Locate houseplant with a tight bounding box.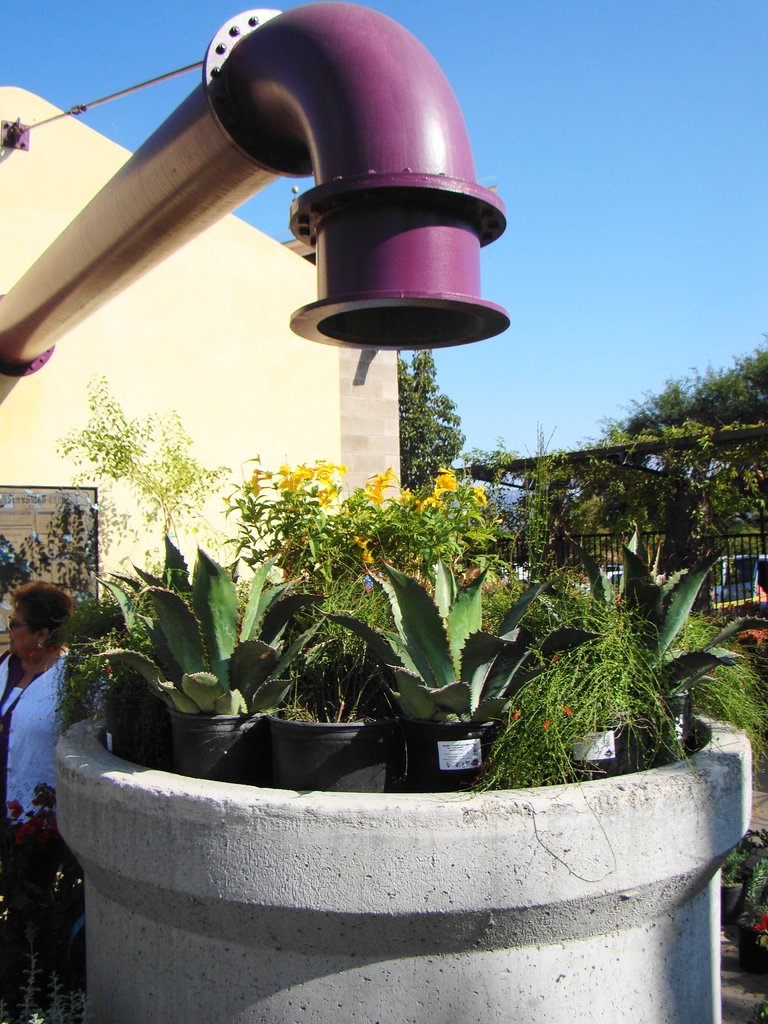
[257, 559, 416, 799].
